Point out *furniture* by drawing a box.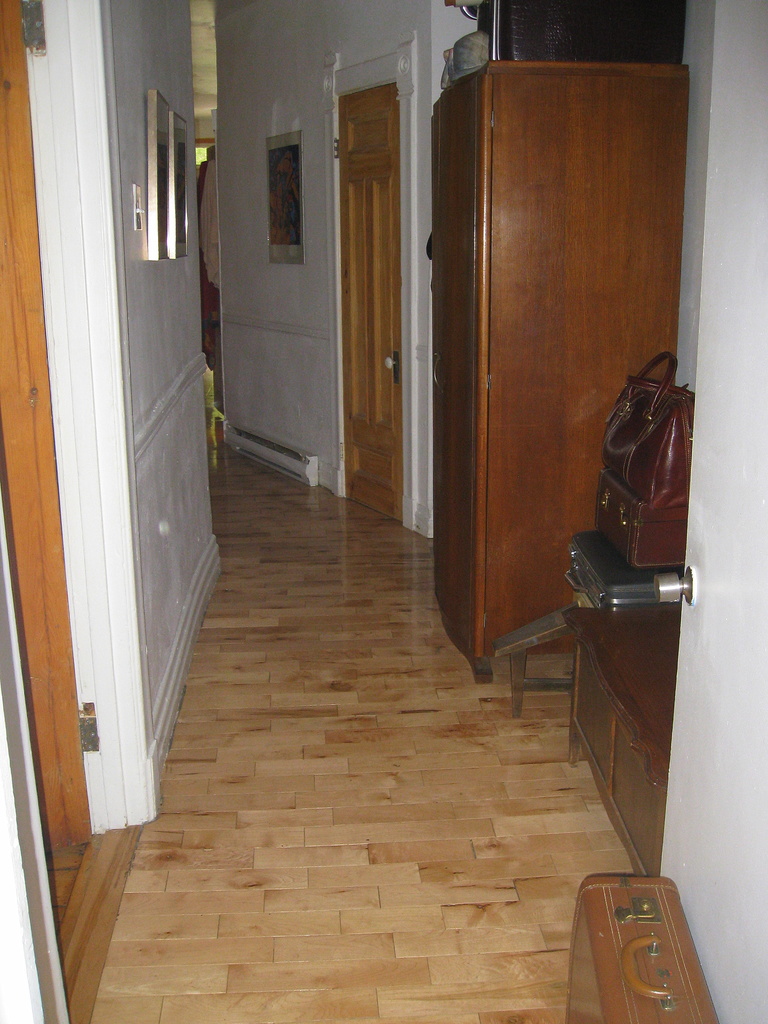
<region>426, 58, 689, 688</region>.
